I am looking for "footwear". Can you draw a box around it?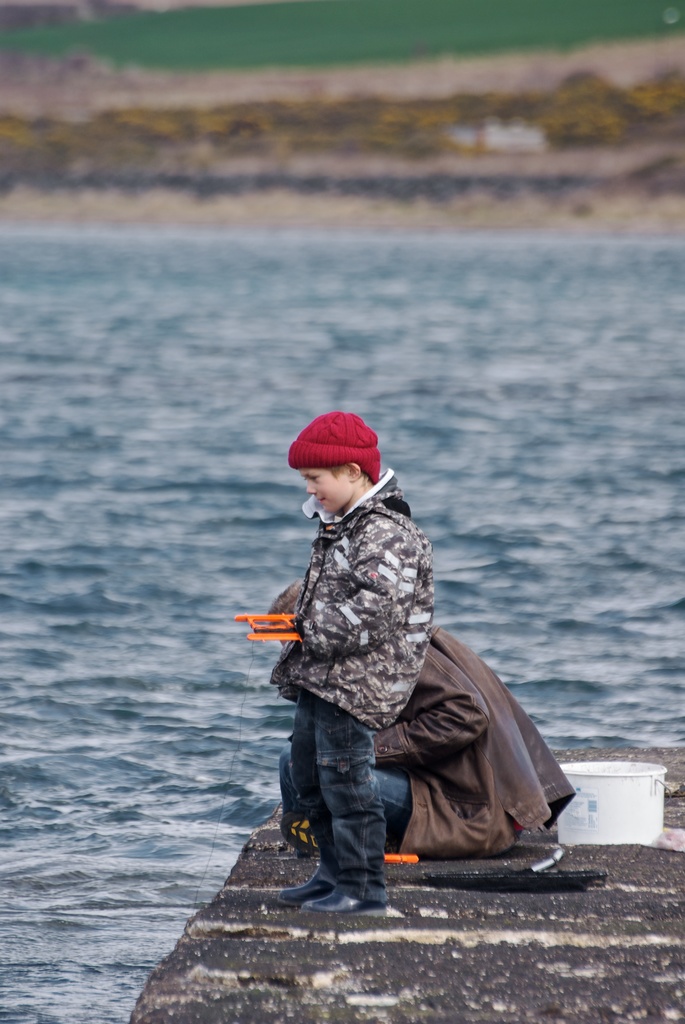
Sure, the bounding box is (282, 820, 322, 853).
